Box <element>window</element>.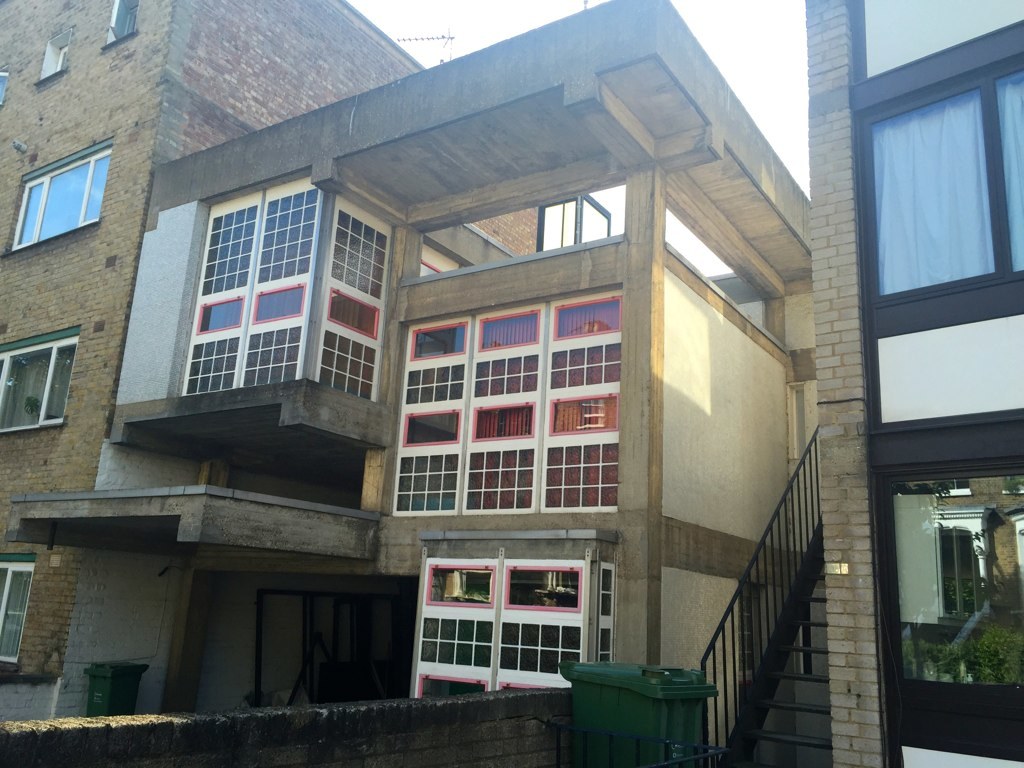
(405, 327, 470, 403).
